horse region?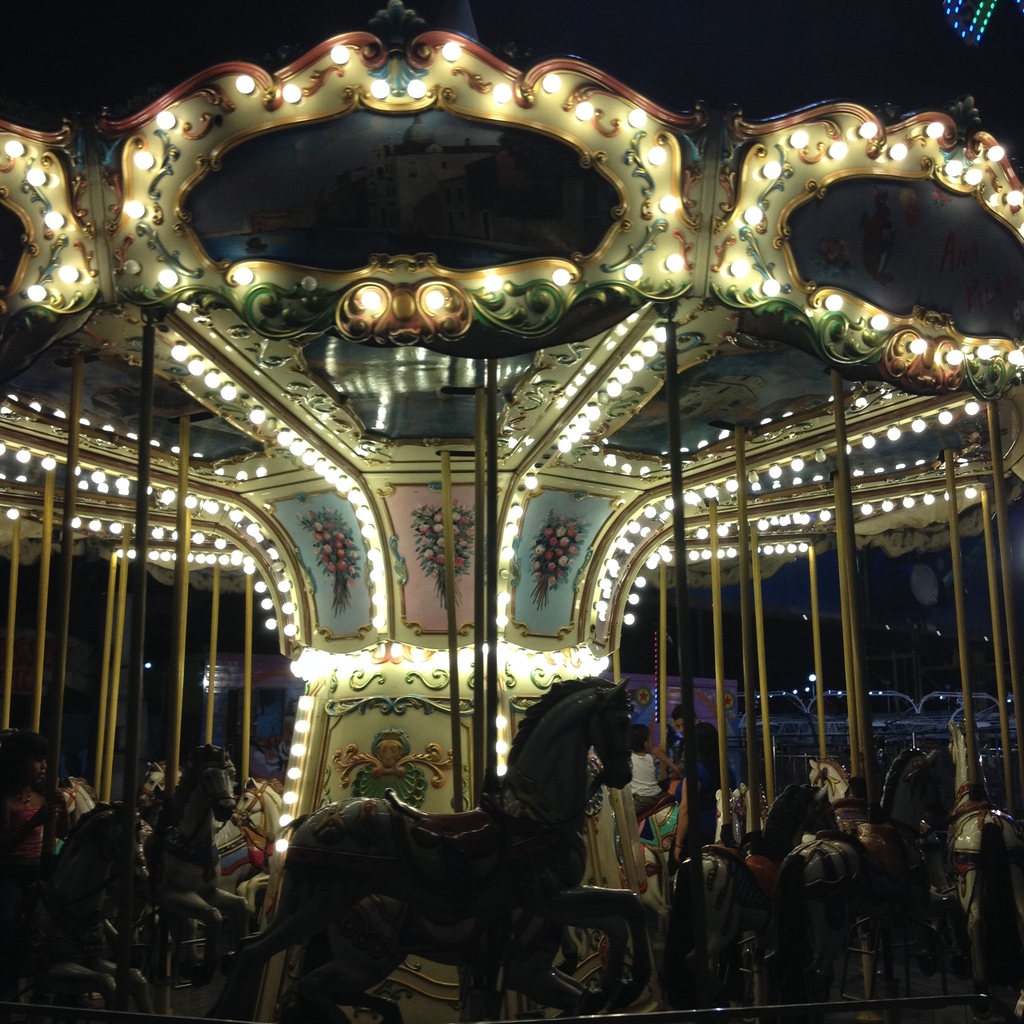
<region>683, 779, 851, 998</region>
